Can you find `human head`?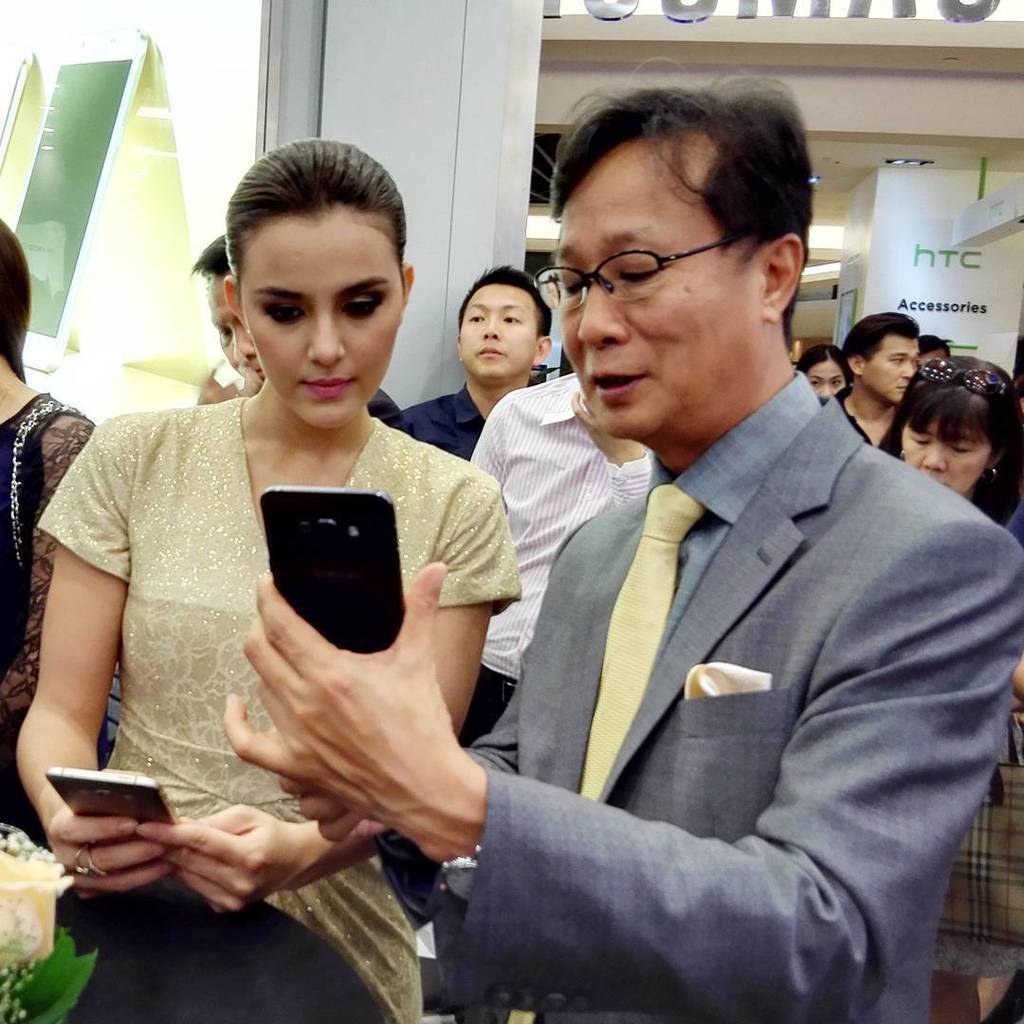
Yes, bounding box: pyautogui.locateOnScreen(529, 58, 809, 442).
